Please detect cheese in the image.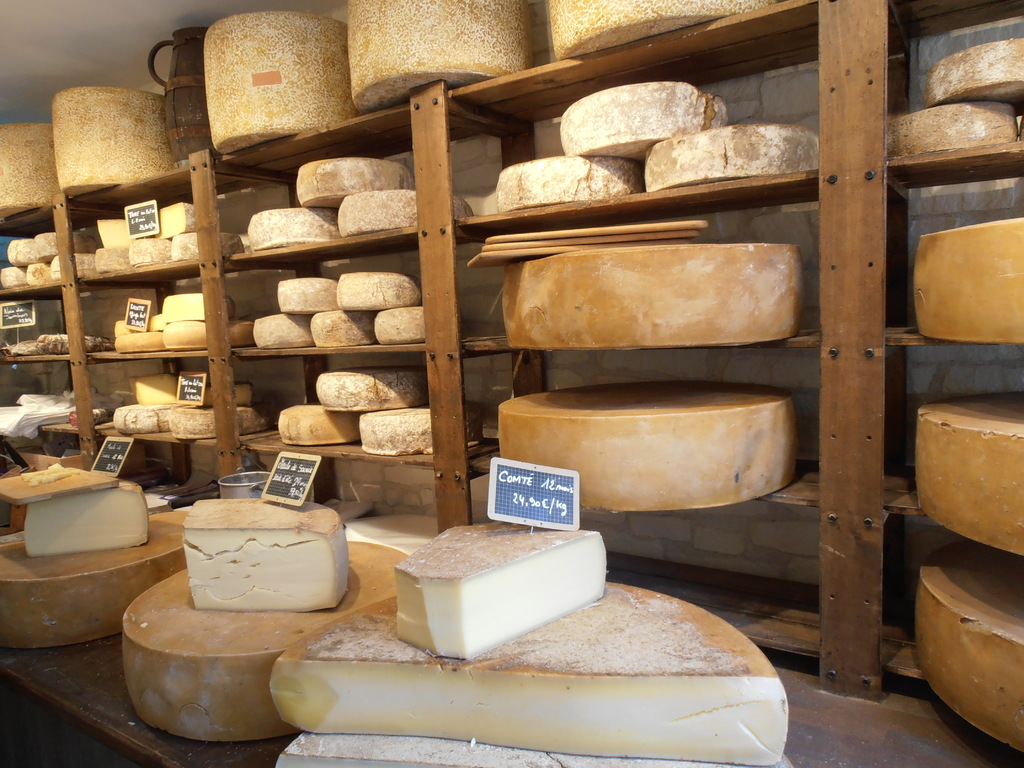
bbox=(498, 374, 798, 515).
